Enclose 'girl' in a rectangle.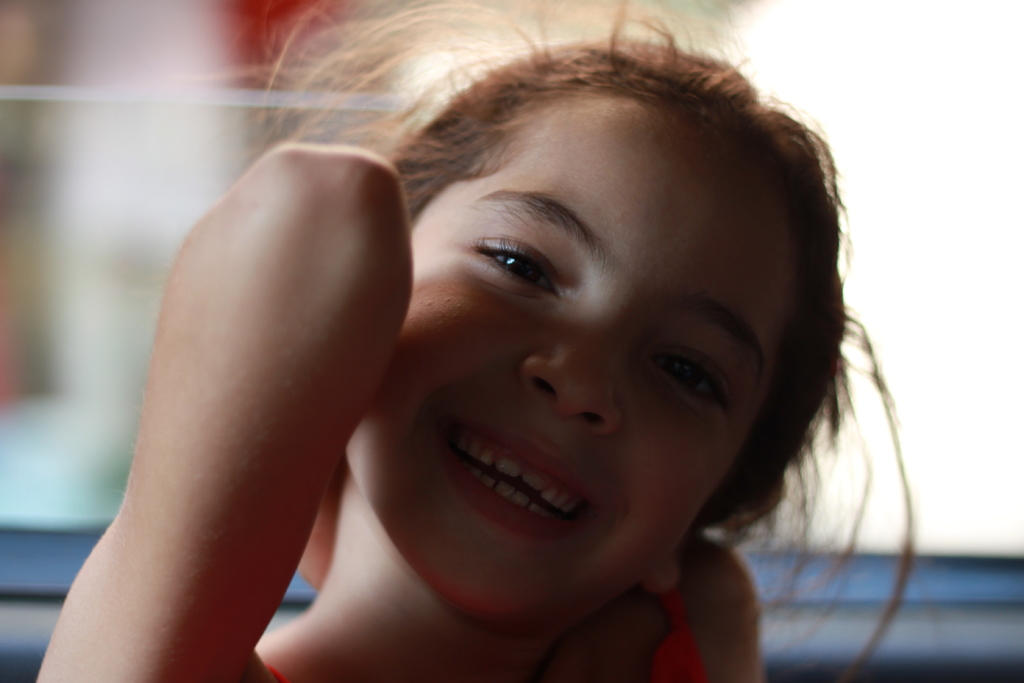
bbox=(33, 0, 947, 682).
